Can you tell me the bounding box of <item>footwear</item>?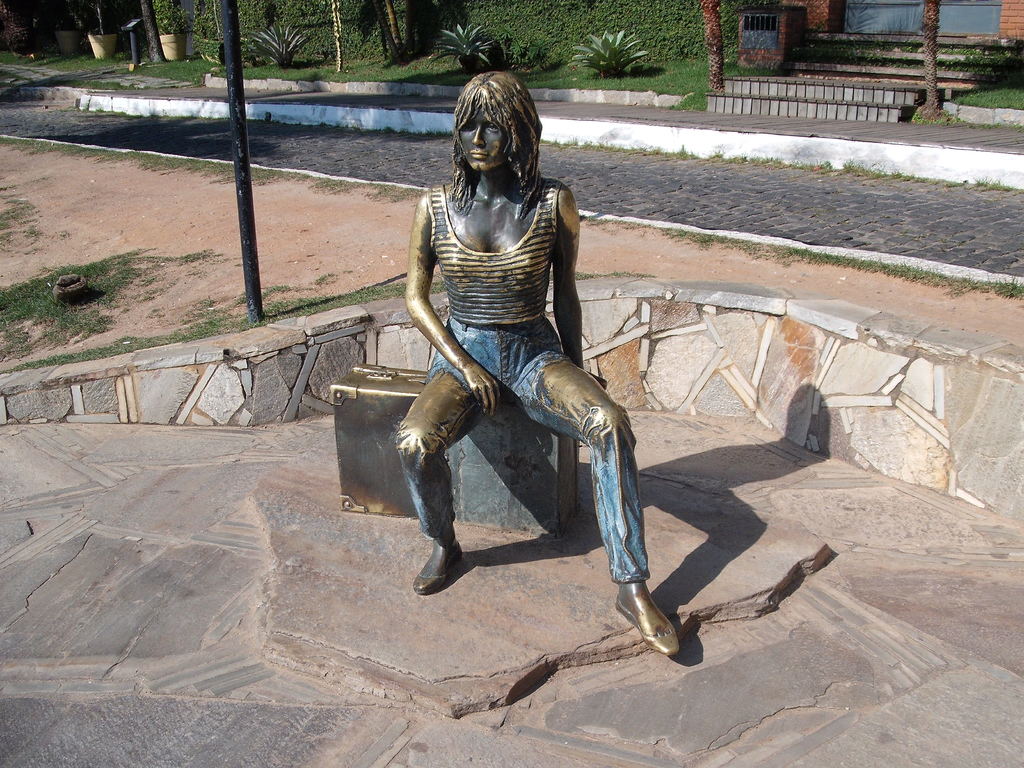
414/536/475/593.
